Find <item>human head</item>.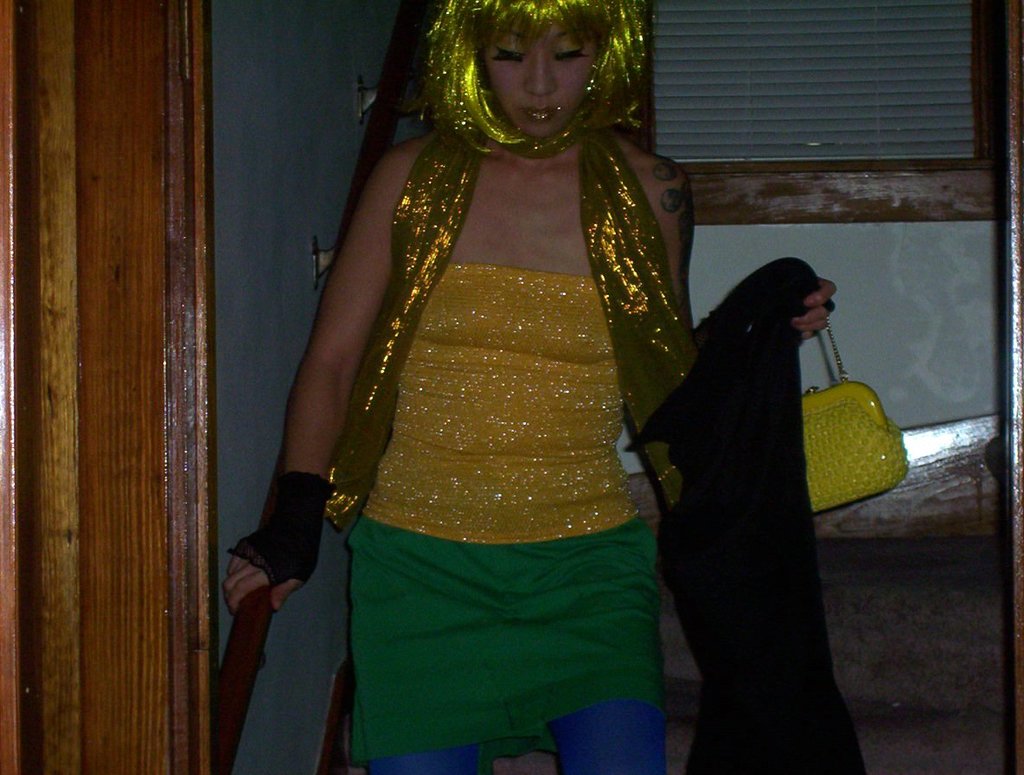
(423,0,654,149).
